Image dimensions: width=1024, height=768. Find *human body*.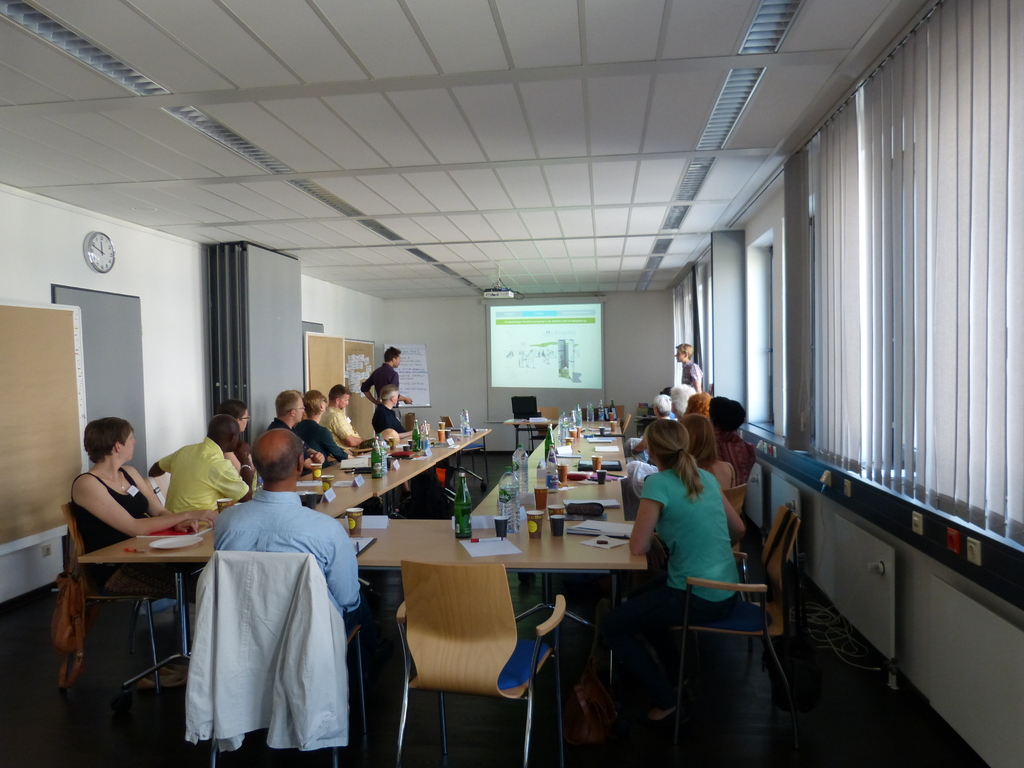
box(357, 357, 401, 401).
